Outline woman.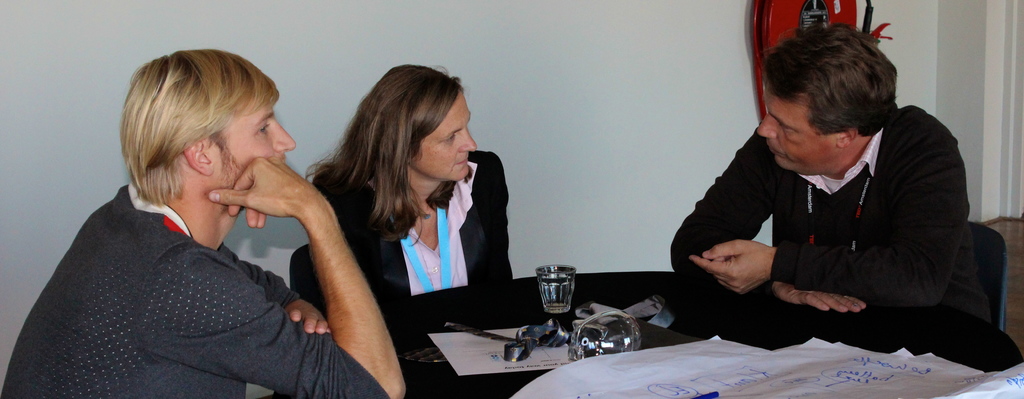
Outline: left=303, top=62, right=516, bottom=306.
